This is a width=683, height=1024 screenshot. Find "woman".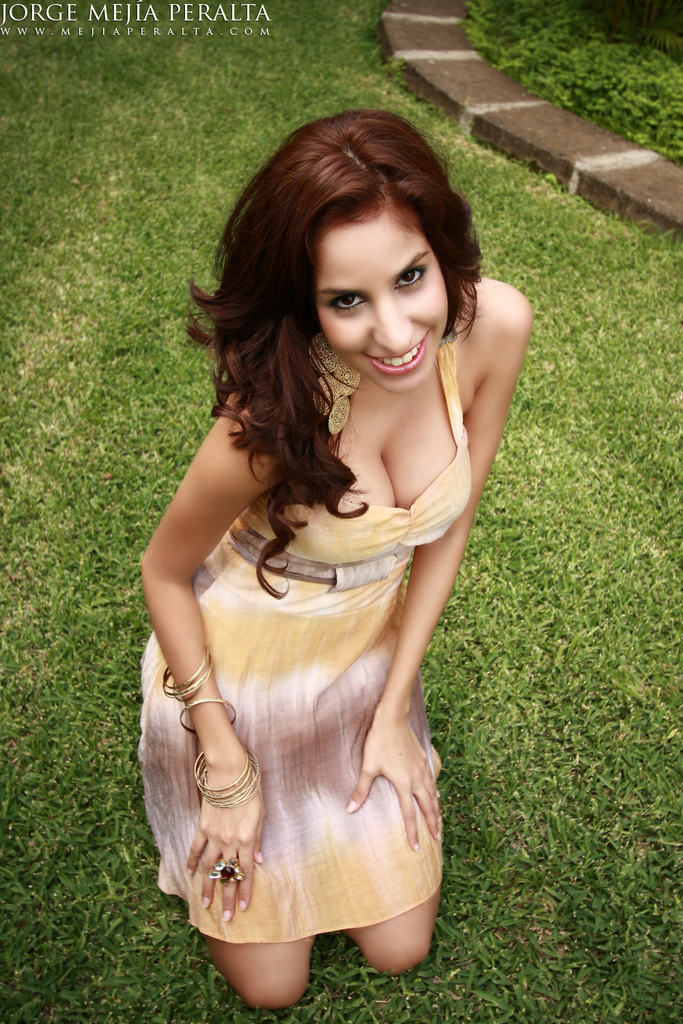
Bounding box: box=[108, 99, 558, 978].
